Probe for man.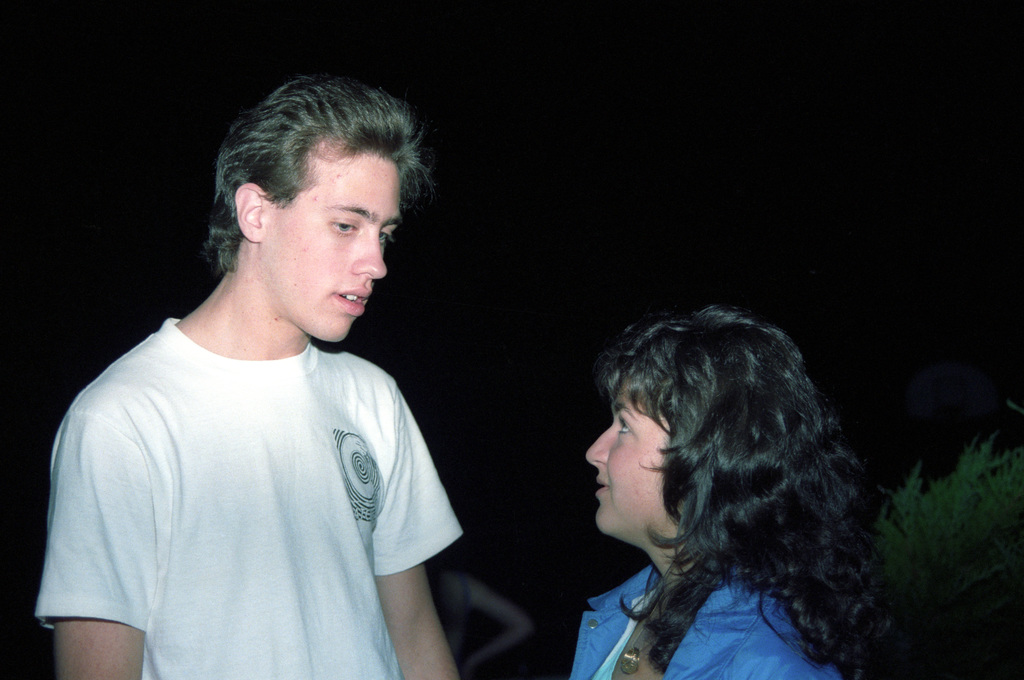
Probe result: bbox=(4, 38, 469, 679).
